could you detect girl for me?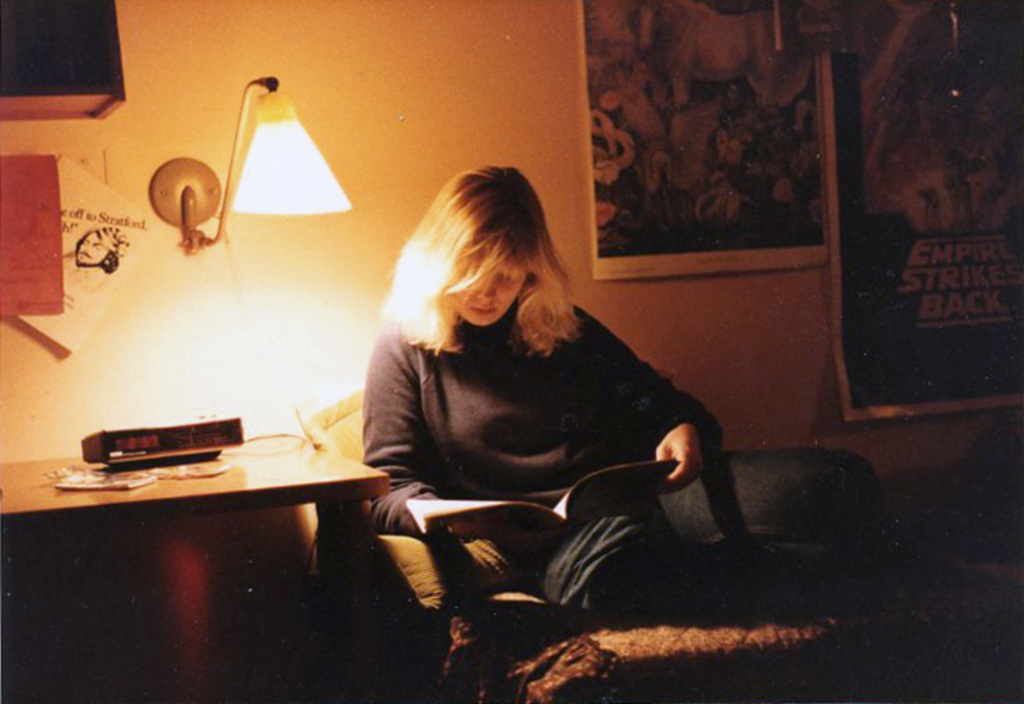
Detection result: [x1=363, y1=168, x2=886, y2=628].
